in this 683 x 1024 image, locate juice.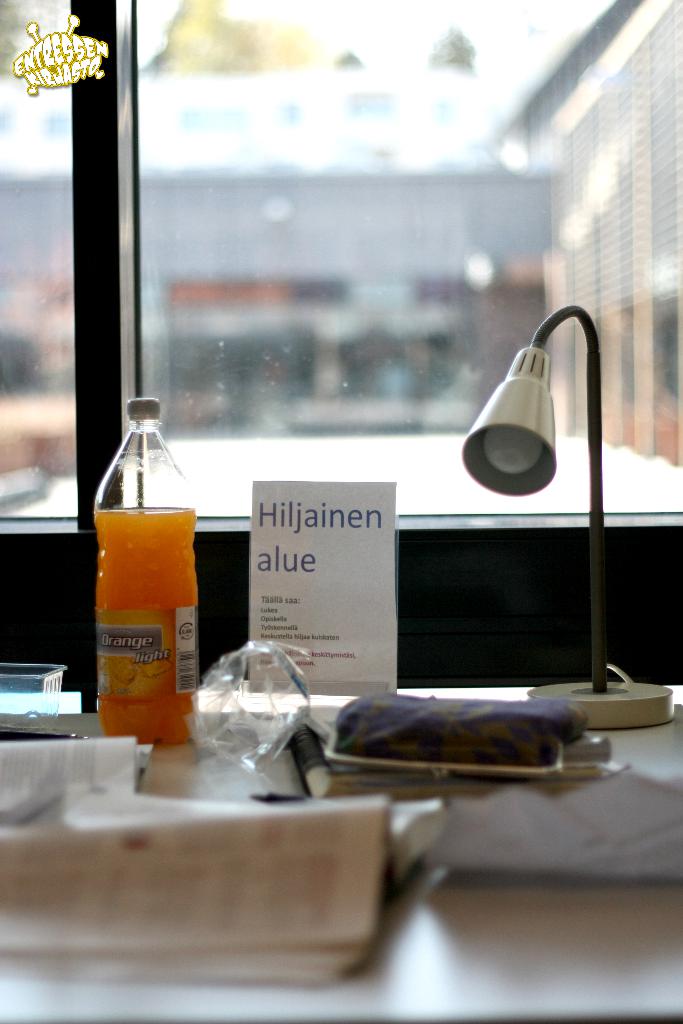
Bounding box: 93:398:210:753.
